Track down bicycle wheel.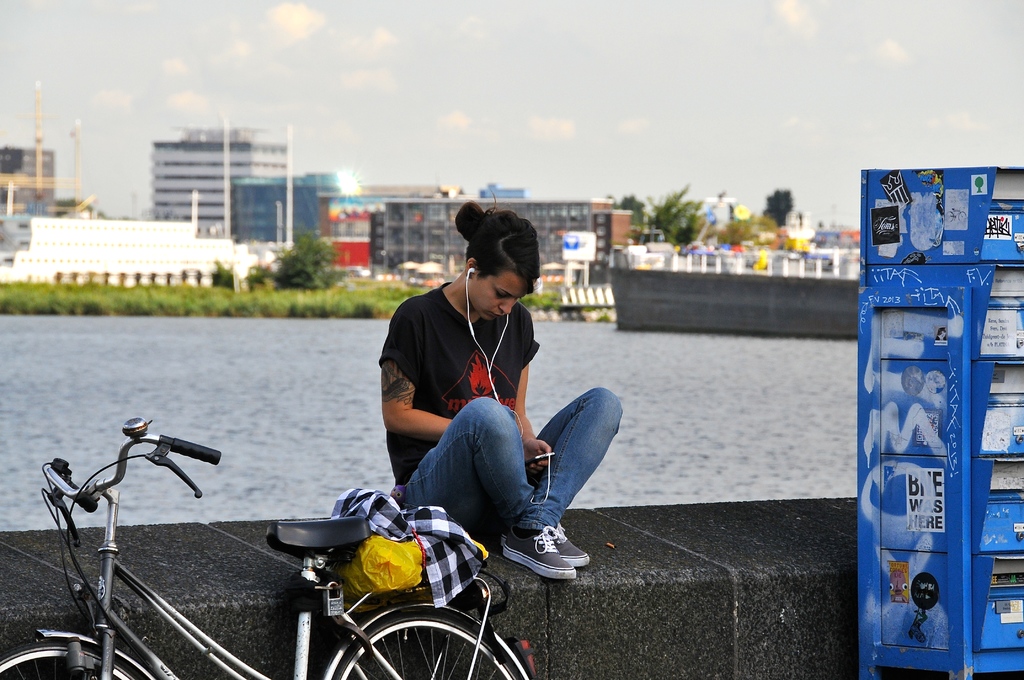
Tracked to 331, 604, 529, 679.
